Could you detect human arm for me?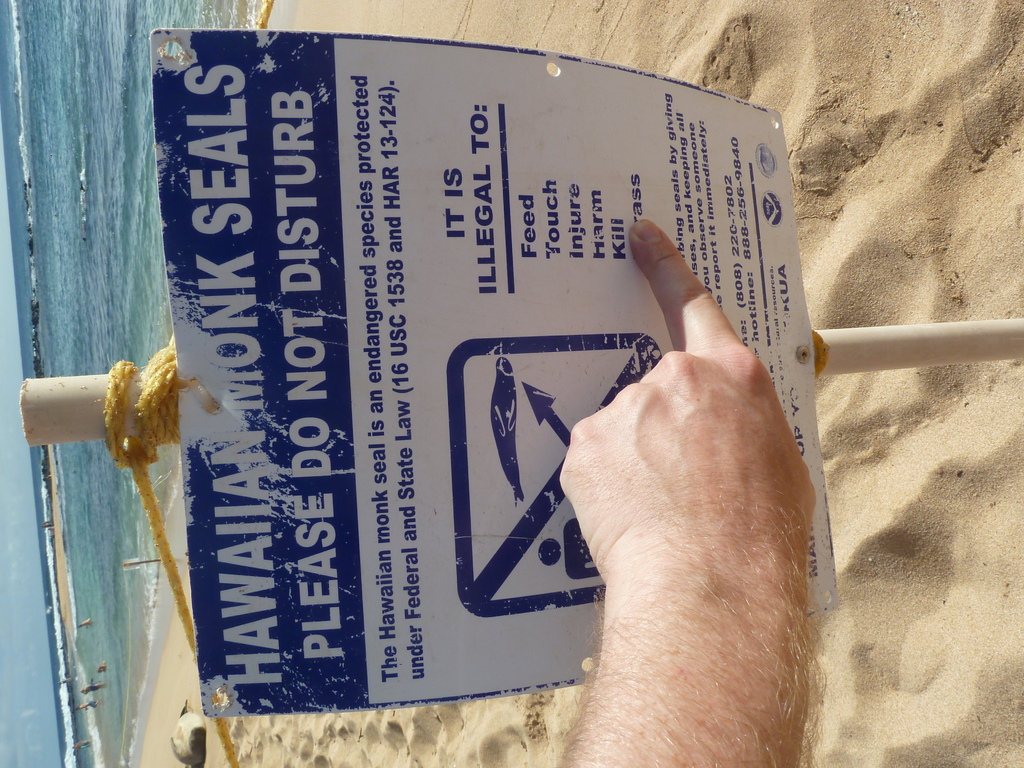
Detection result: <bbox>561, 234, 838, 762</bbox>.
